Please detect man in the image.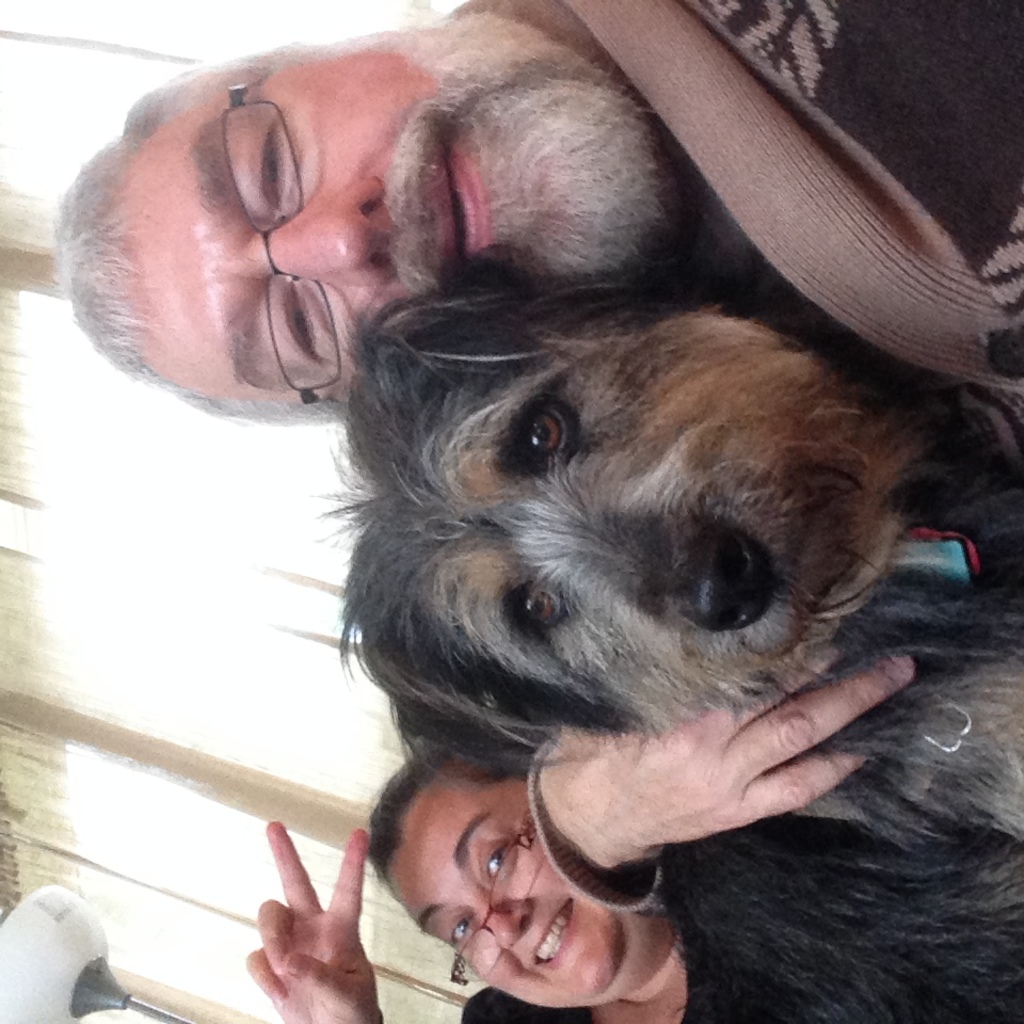
(x1=45, y1=0, x2=1023, y2=449).
